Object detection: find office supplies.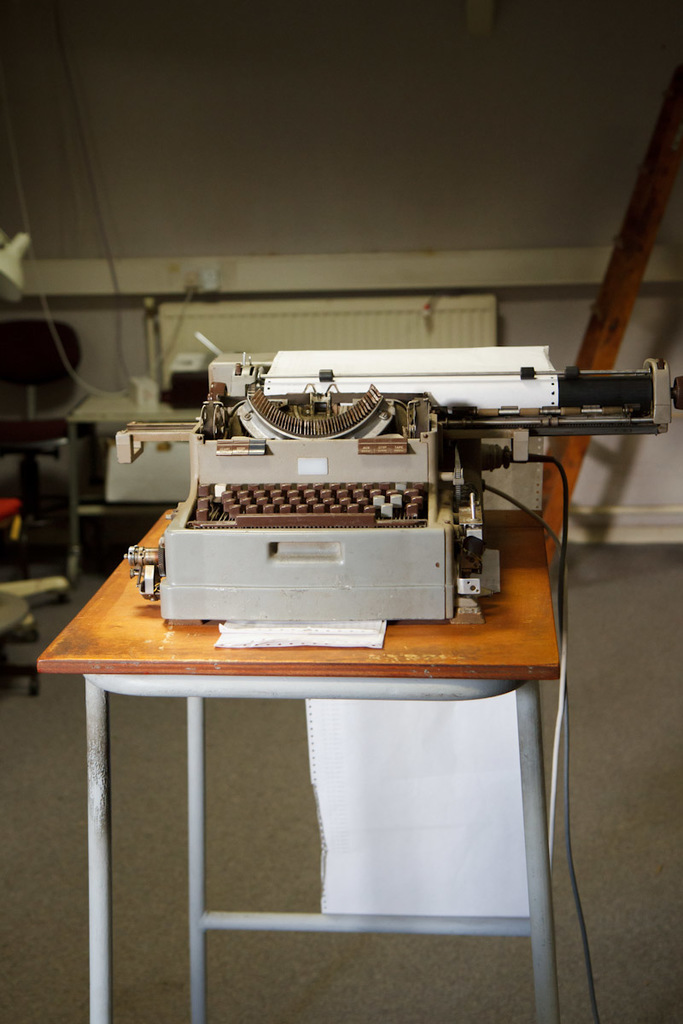
125/379/159/409.
